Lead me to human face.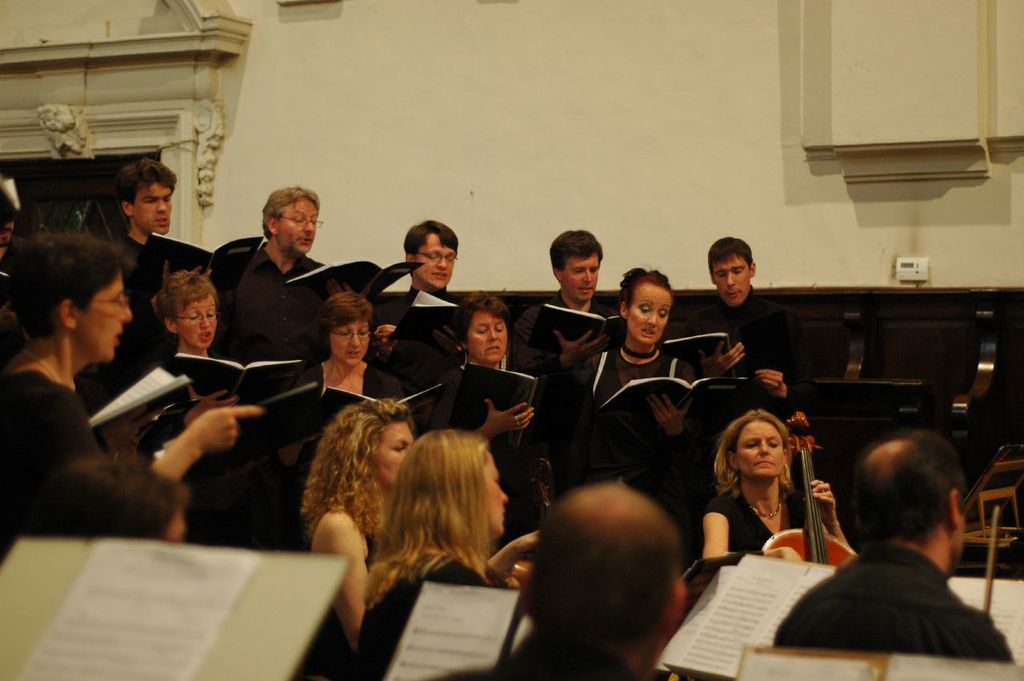
Lead to rect(491, 453, 506, 538).
